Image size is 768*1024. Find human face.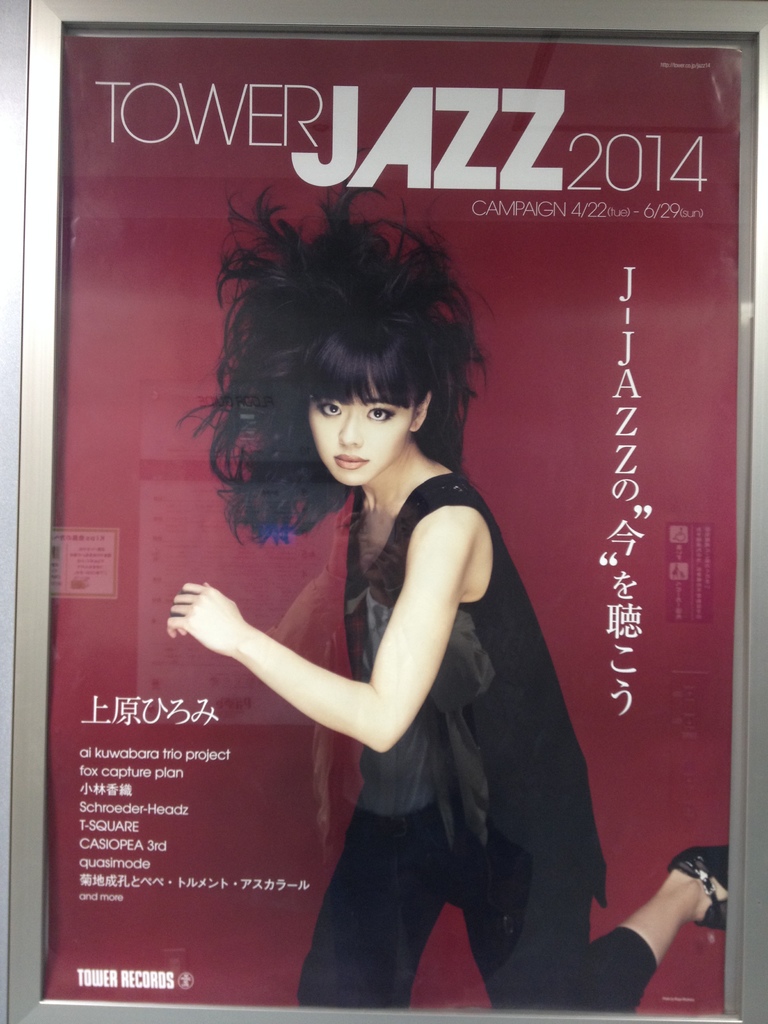
Rect(307, 364, 417, 483).
